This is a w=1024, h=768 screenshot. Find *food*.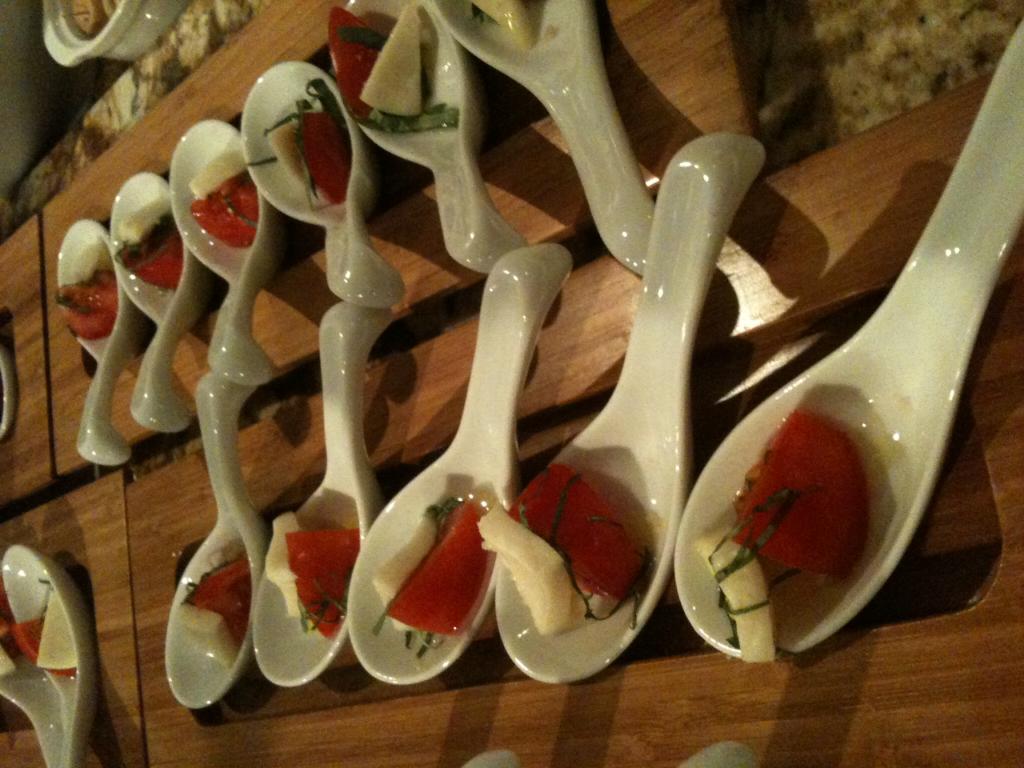
Bounding box: select_region(289, 529, 362, 637).
